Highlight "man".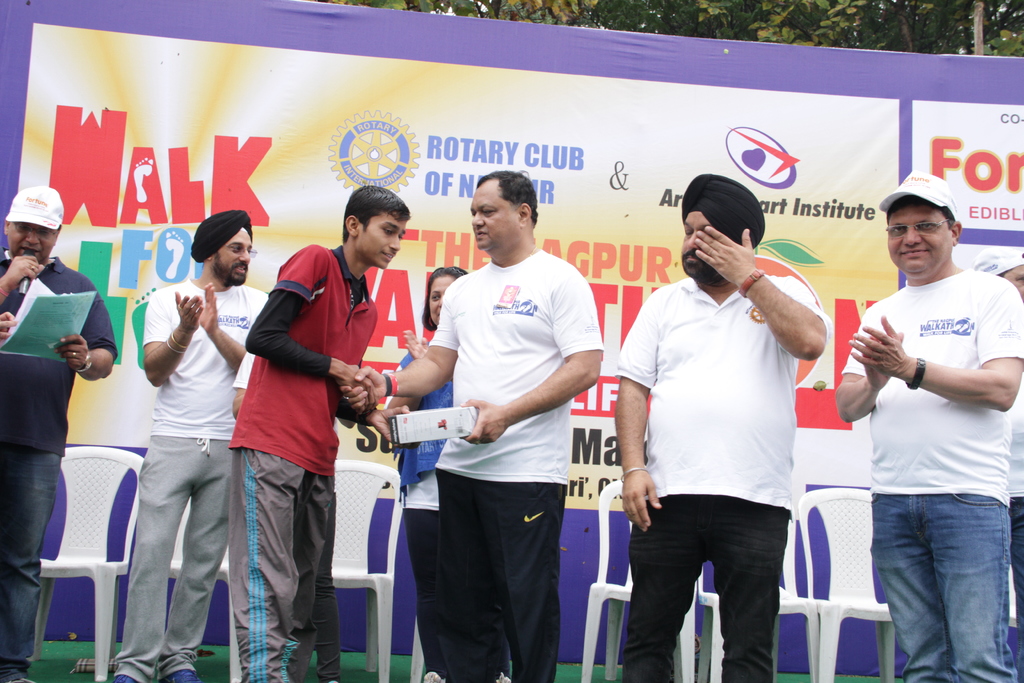
Highlighted region: (0,182,118,682).
